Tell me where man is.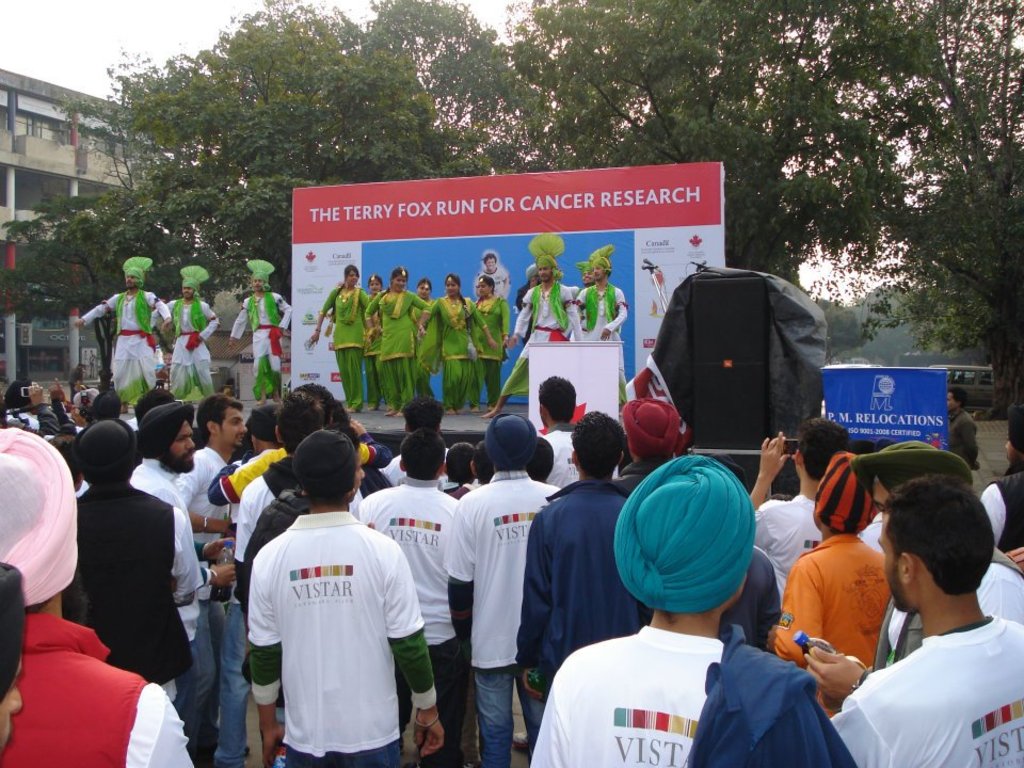
man is at region(128, 403, 236, 767).
